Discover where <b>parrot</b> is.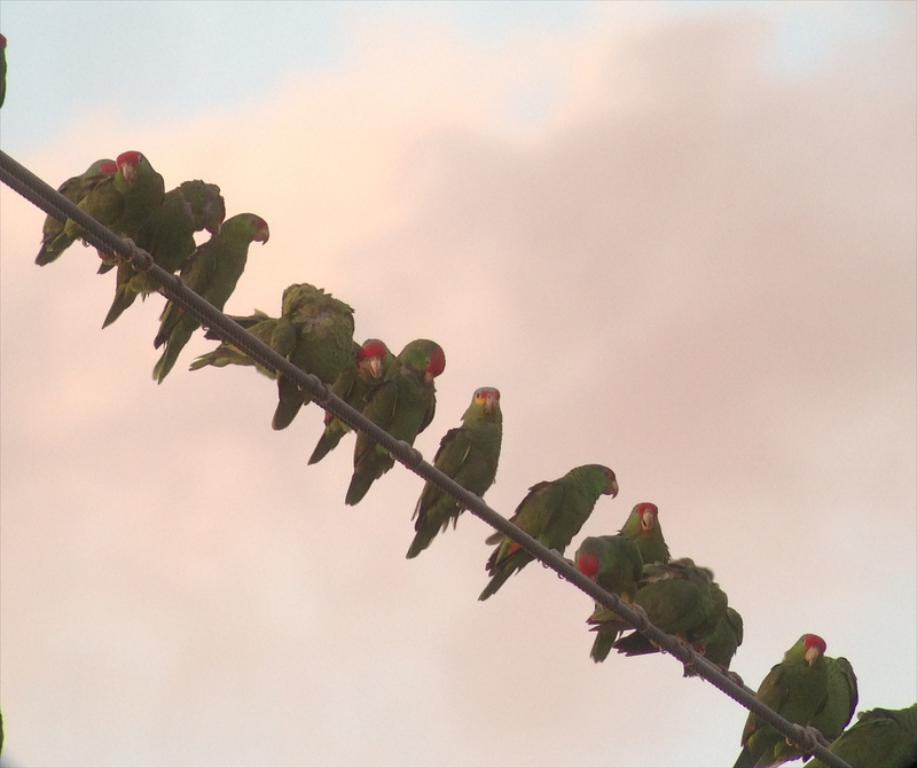
Discovered at x1=0, y1=32, x2=8, y2=107.
